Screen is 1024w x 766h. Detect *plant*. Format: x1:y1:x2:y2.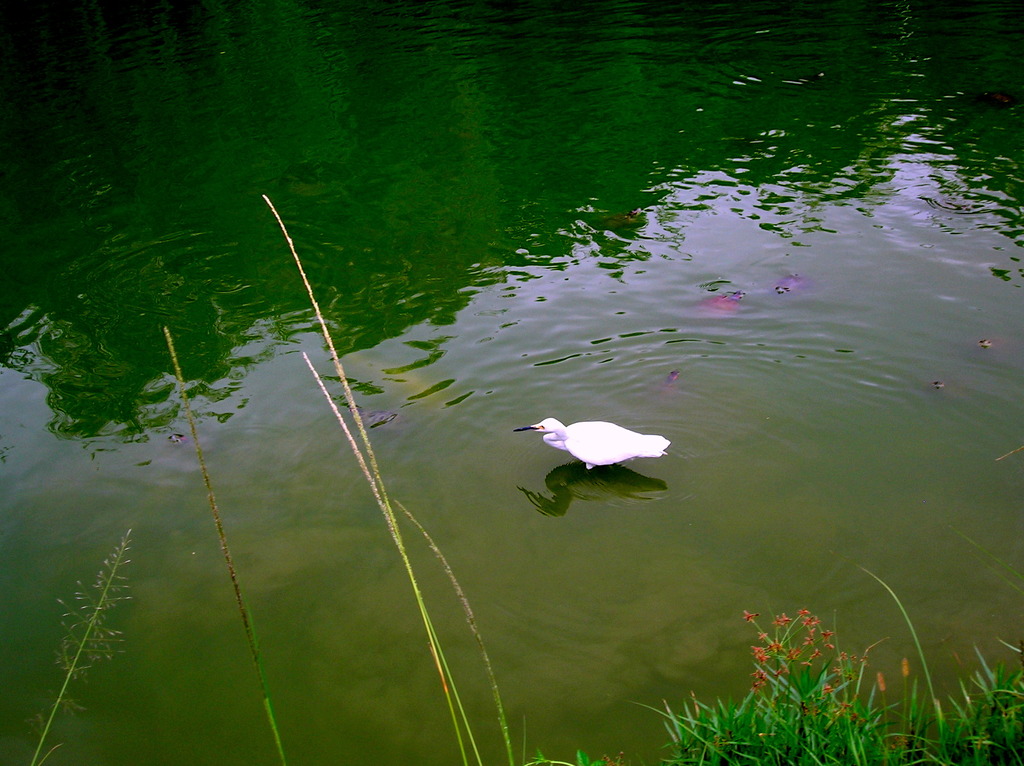
662:602:1023:765.
